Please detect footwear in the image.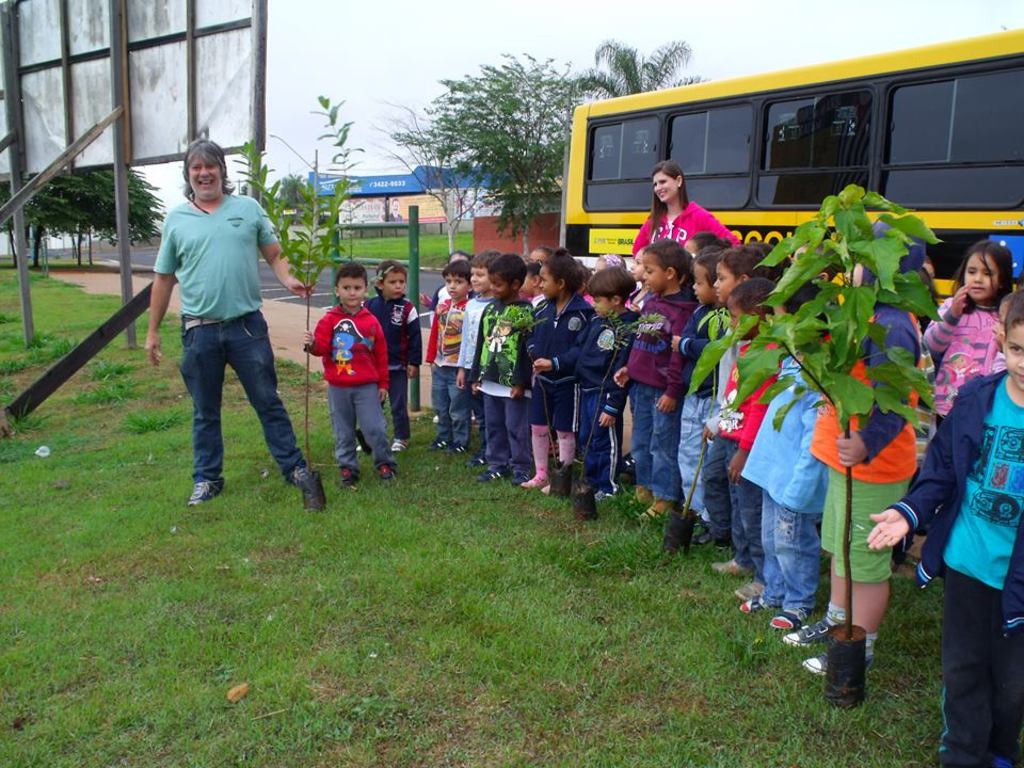
{"x1": 448, "y1": 438, "x2": 467, "y2": 460}.
